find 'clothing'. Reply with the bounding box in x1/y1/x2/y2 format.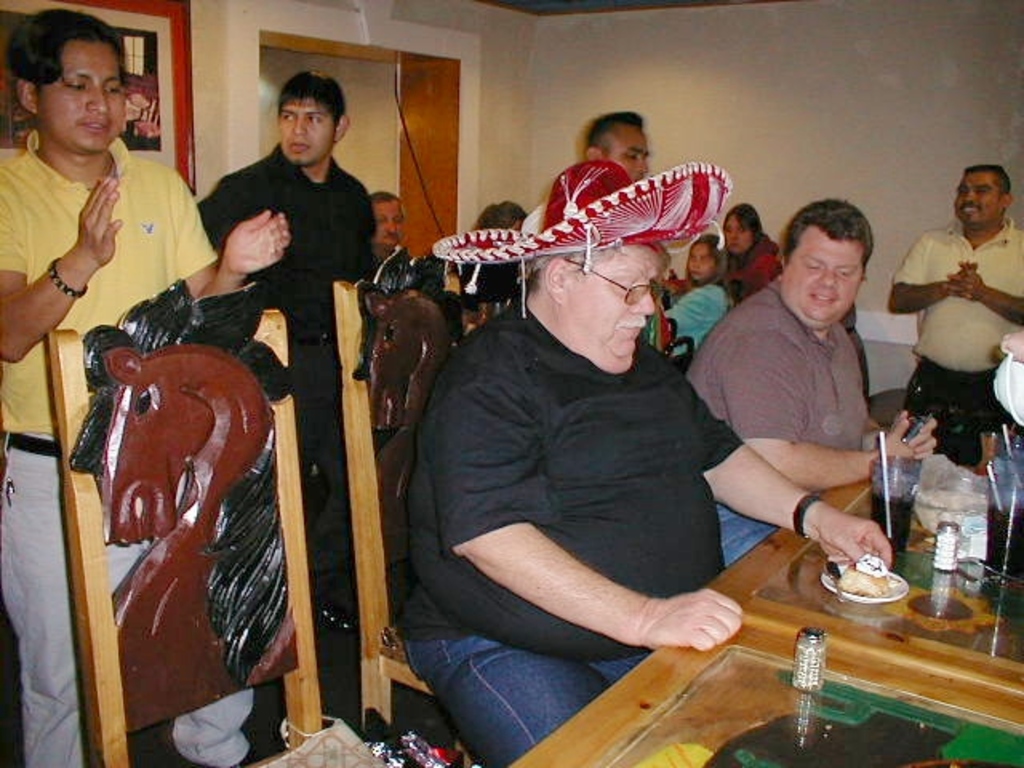
902/210/1022/450.
